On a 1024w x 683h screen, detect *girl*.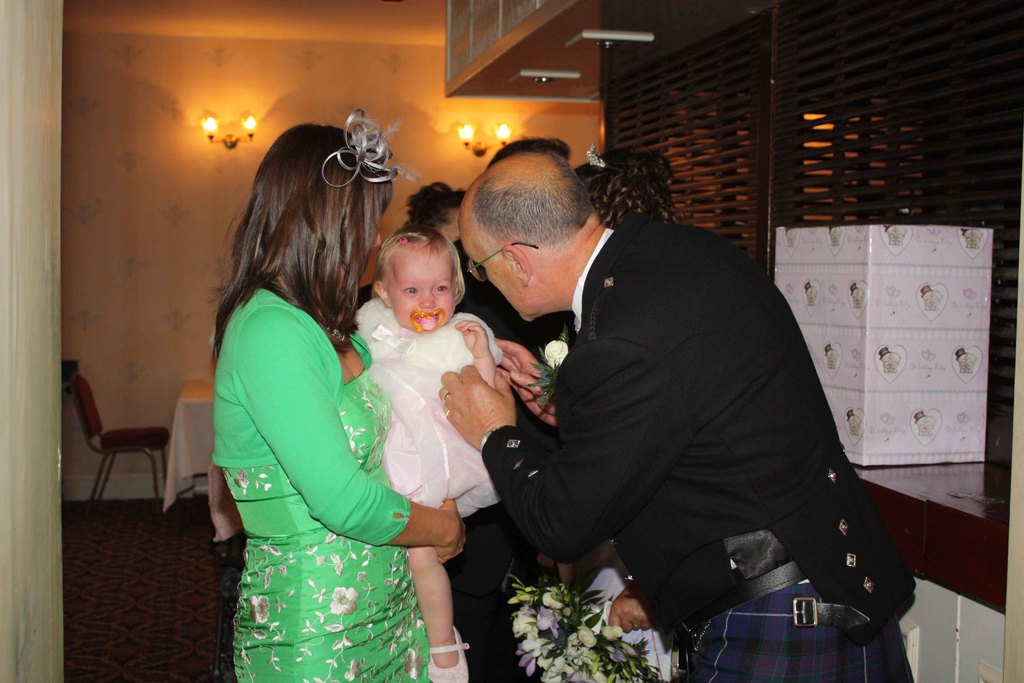
crop(349, 233, 504, 679).
